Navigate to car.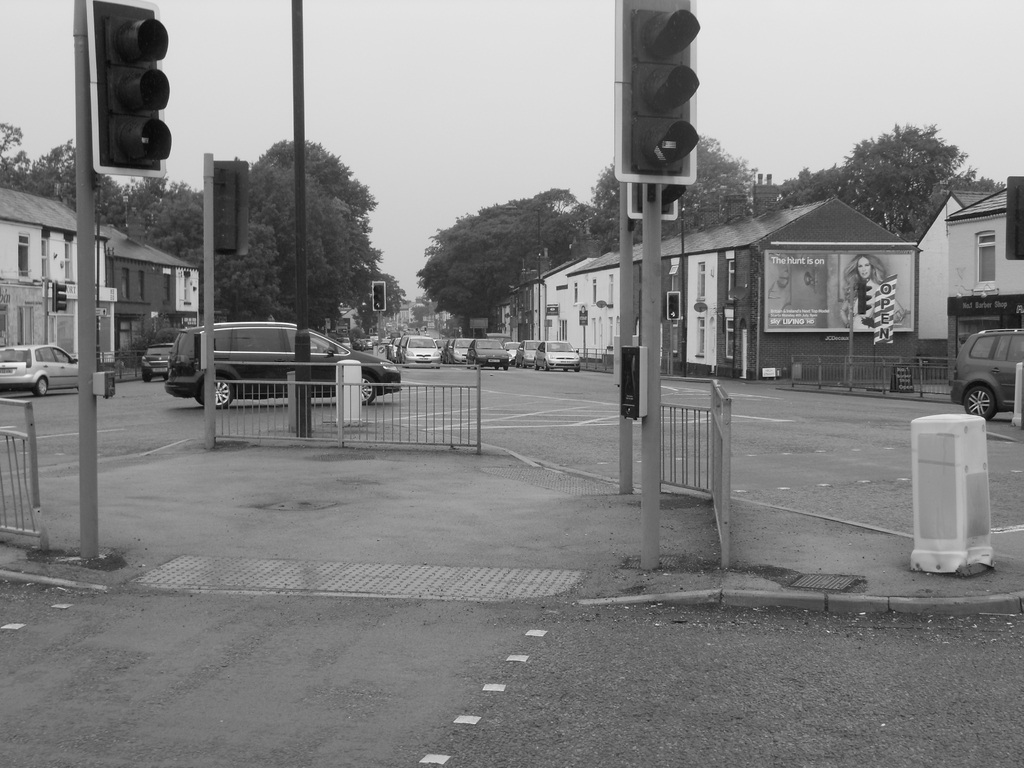
Navigation target: 0 342 77 393.
